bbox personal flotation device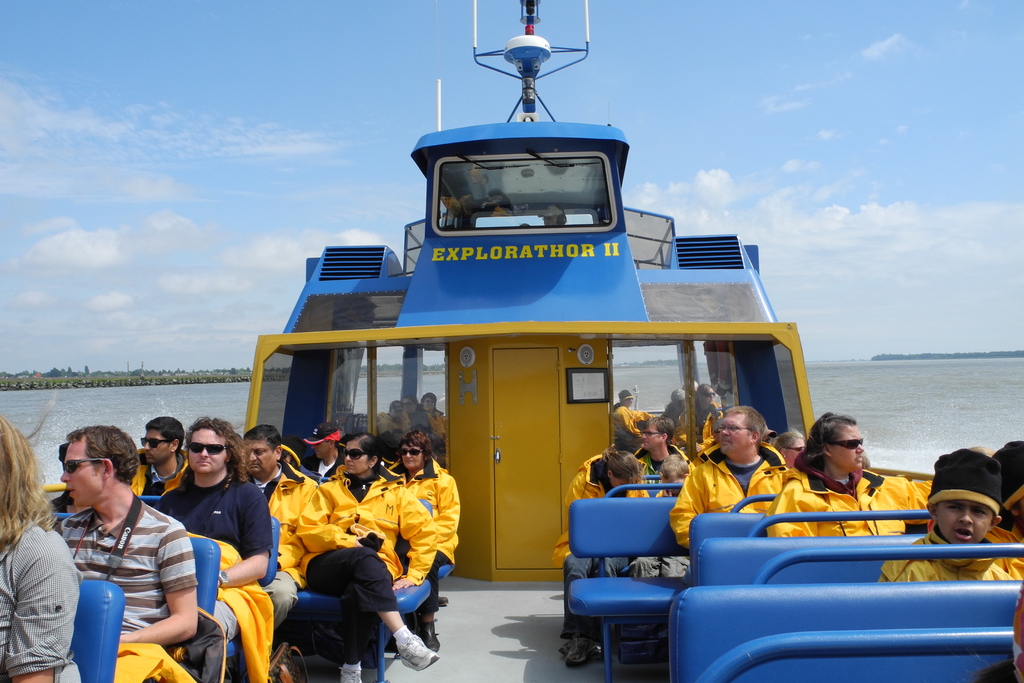
{"x1": 174, "y1": 531, "x2": 289, "y2": 682}
